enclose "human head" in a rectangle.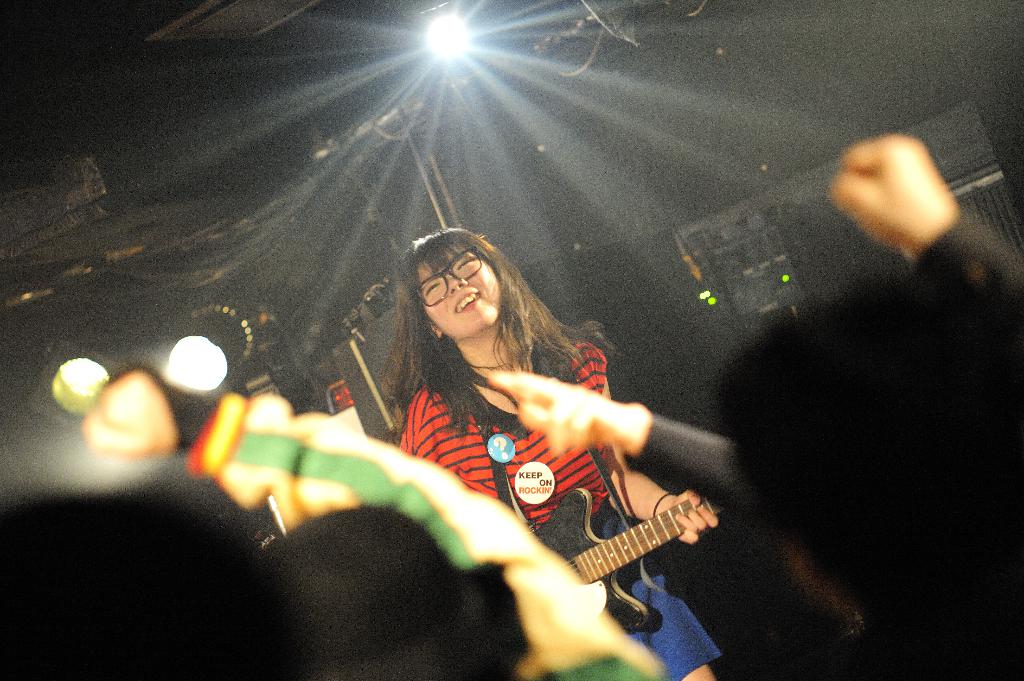
rect(691, 273, 1023, 631).
